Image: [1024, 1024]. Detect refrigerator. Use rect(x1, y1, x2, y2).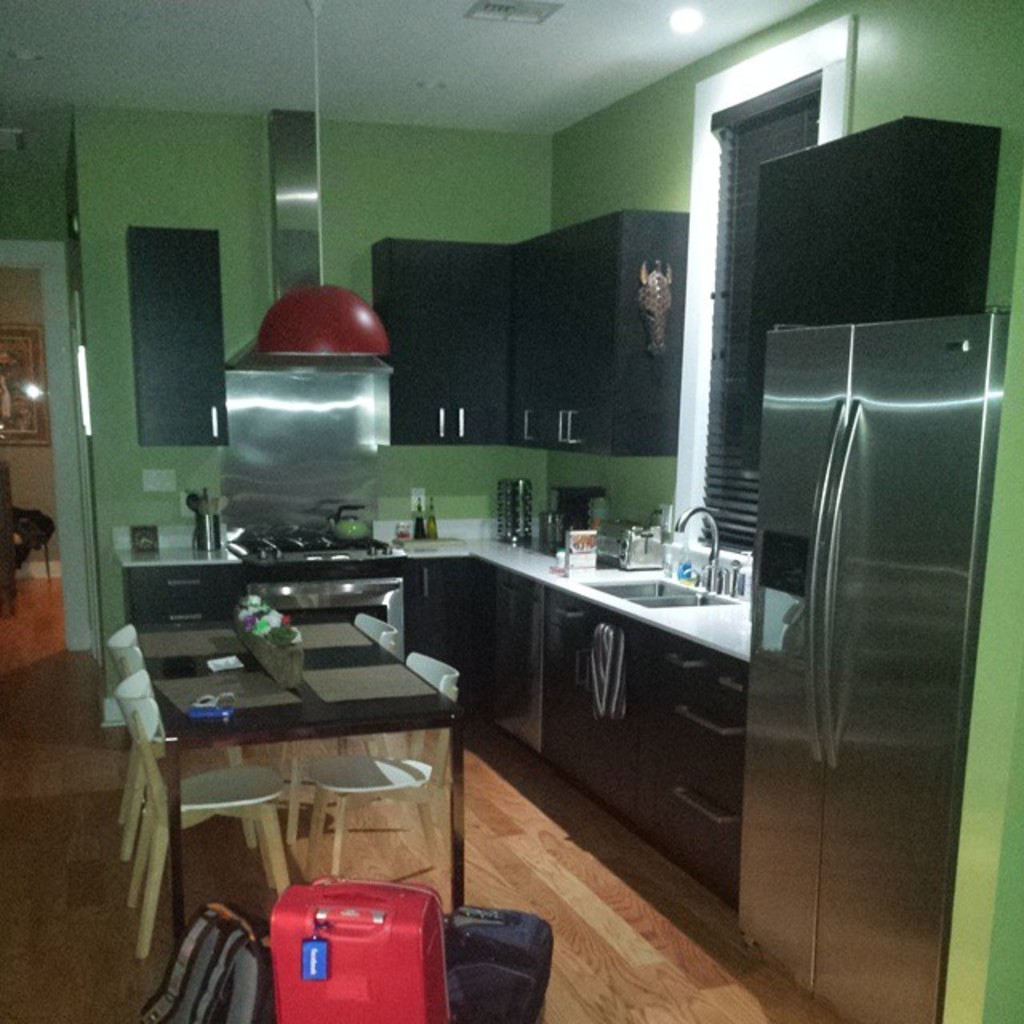
rect(717, 306, 1006, 1022).
